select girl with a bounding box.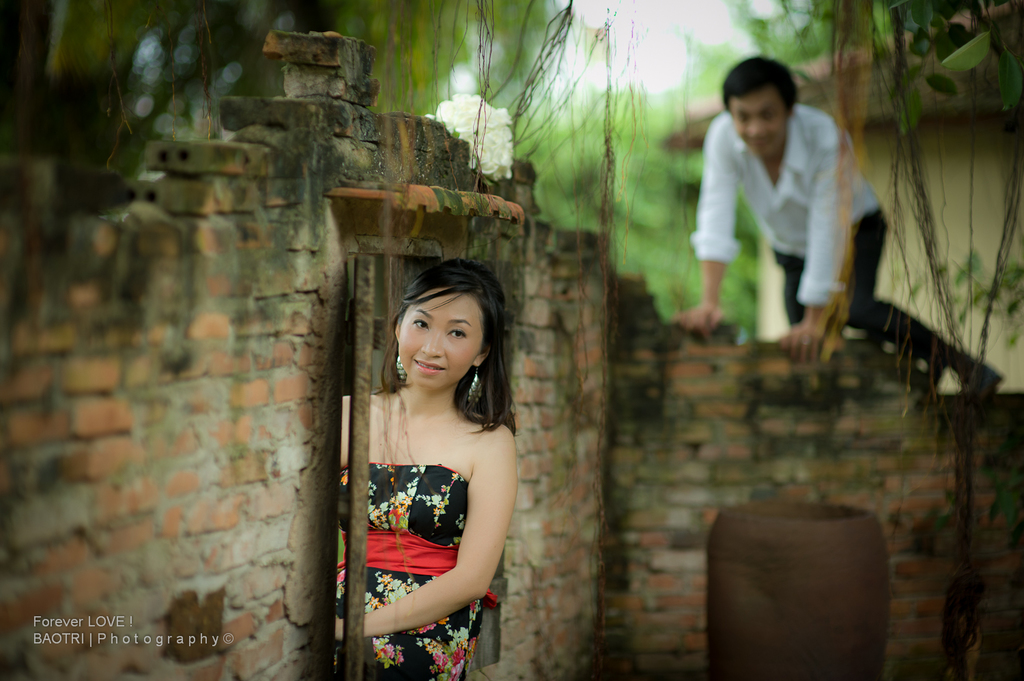
l=343, t=260, r=517, b=680.
